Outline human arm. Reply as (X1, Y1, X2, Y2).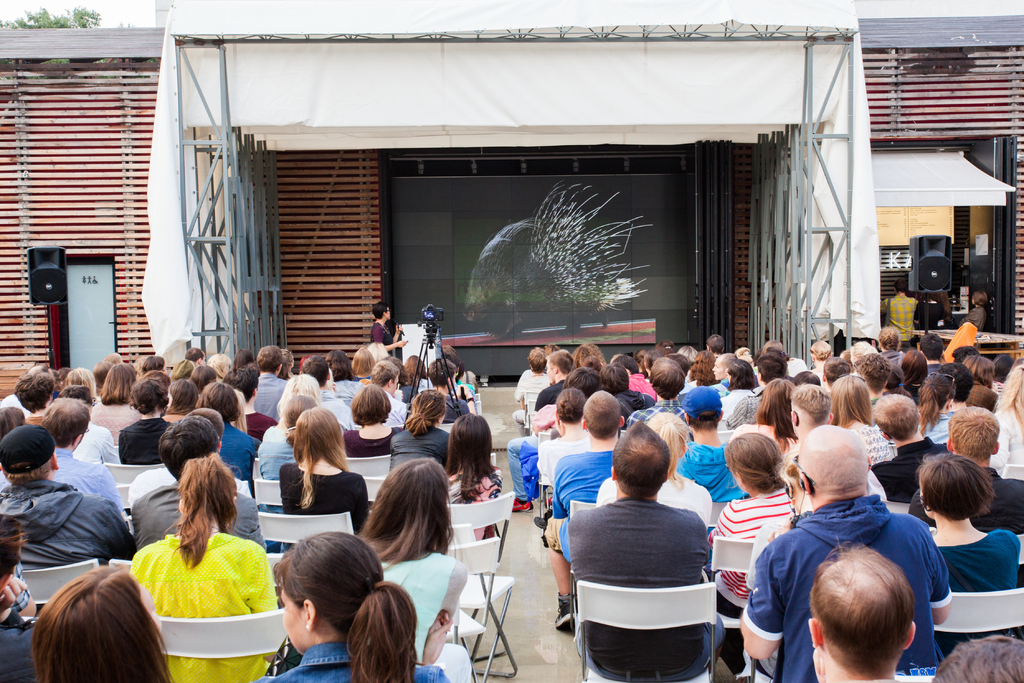
(552, 461, 569, 522).
